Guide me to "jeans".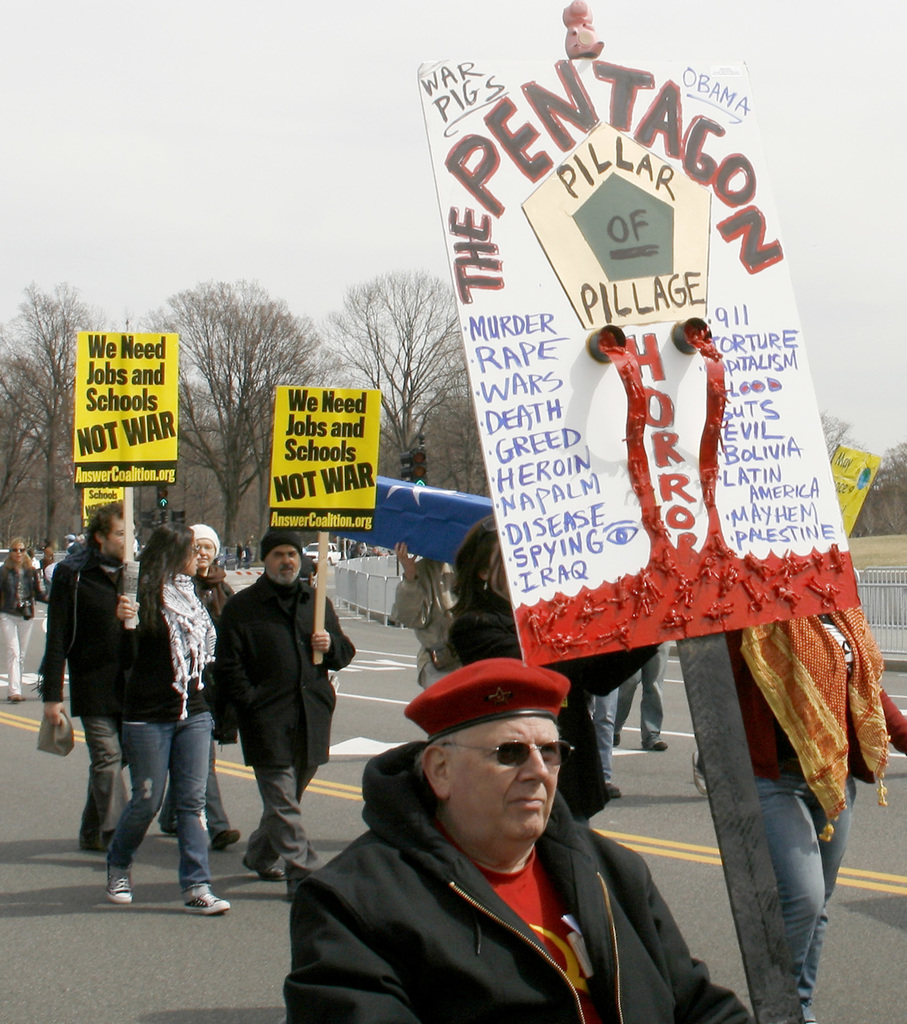
Guidance: 589:689:628:798.
